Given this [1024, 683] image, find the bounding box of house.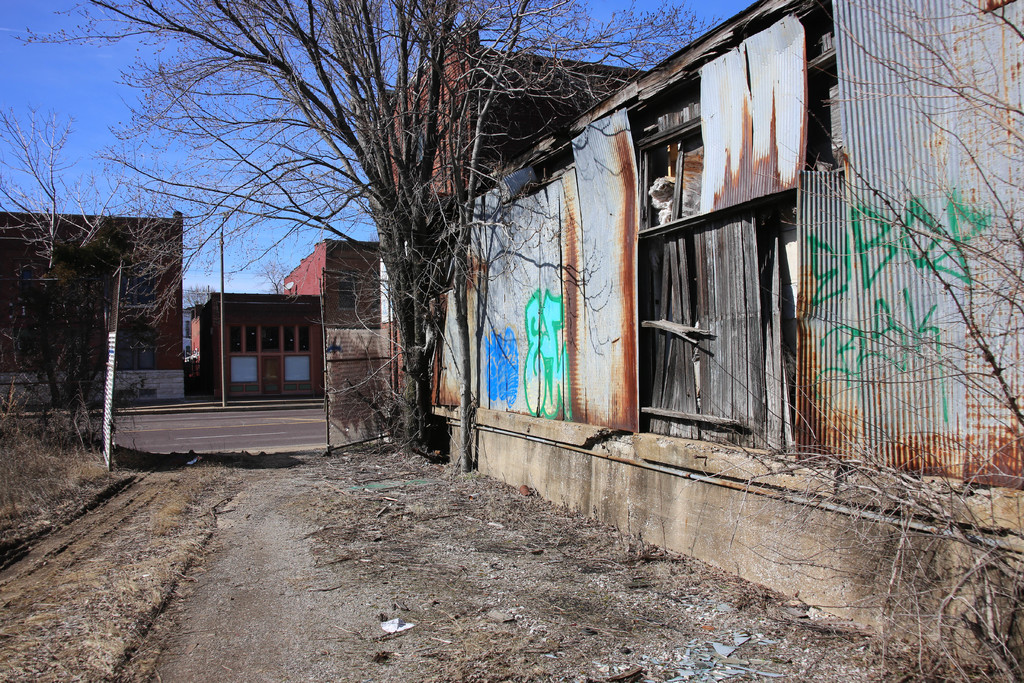
(192,234,397,406).
